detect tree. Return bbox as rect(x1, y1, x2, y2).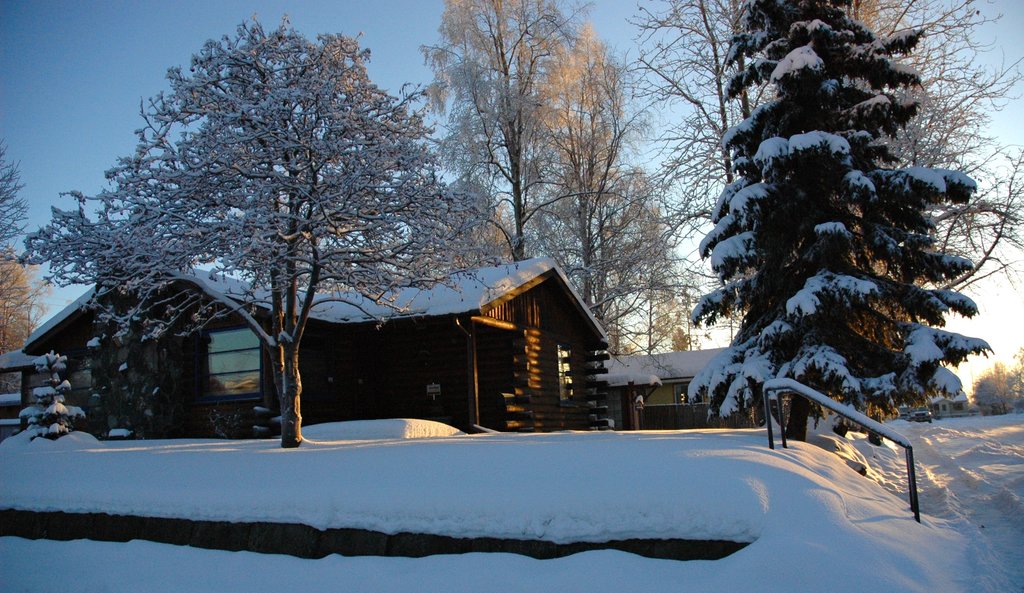
rect(513, 16, 689, 351).
